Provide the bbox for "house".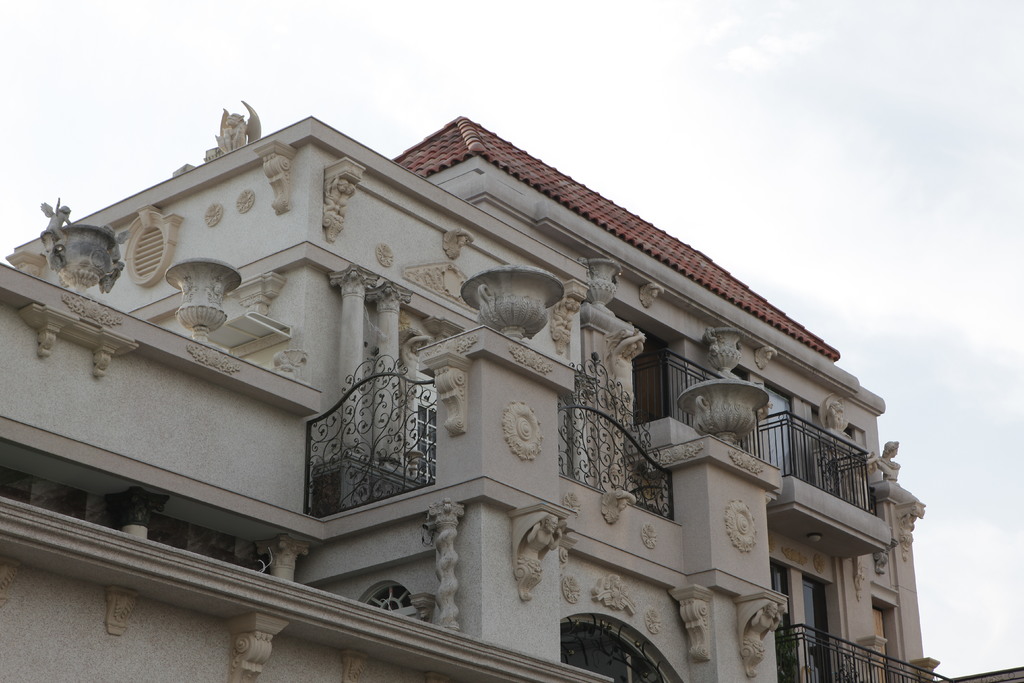
left=0, top=103, right=945, bottom=682.
